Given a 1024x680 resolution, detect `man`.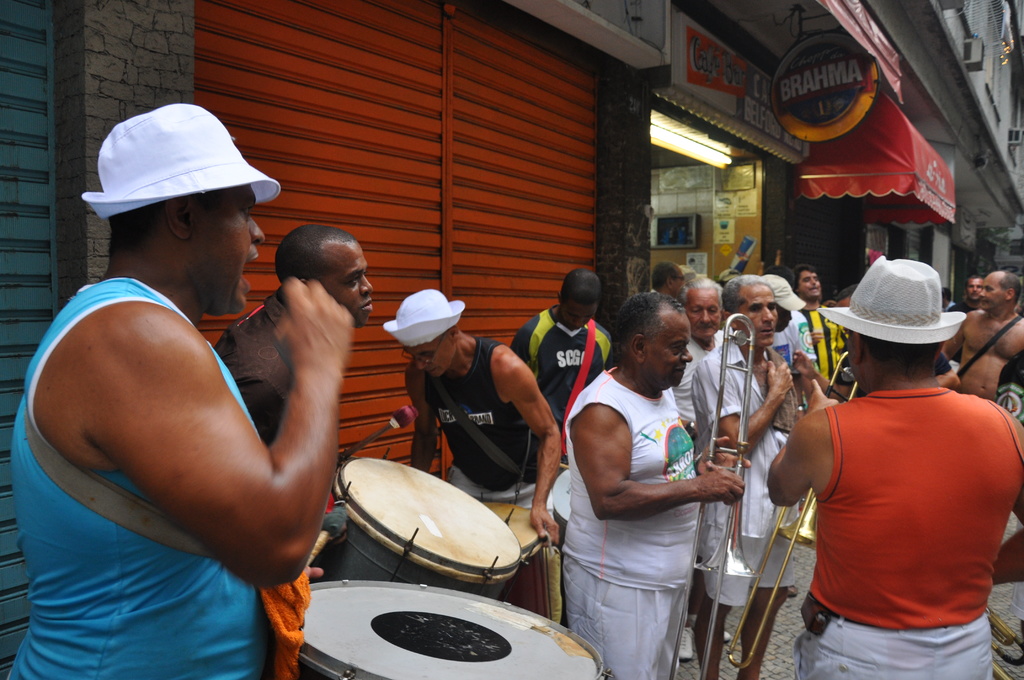
[939, 271, 1023, 401].
